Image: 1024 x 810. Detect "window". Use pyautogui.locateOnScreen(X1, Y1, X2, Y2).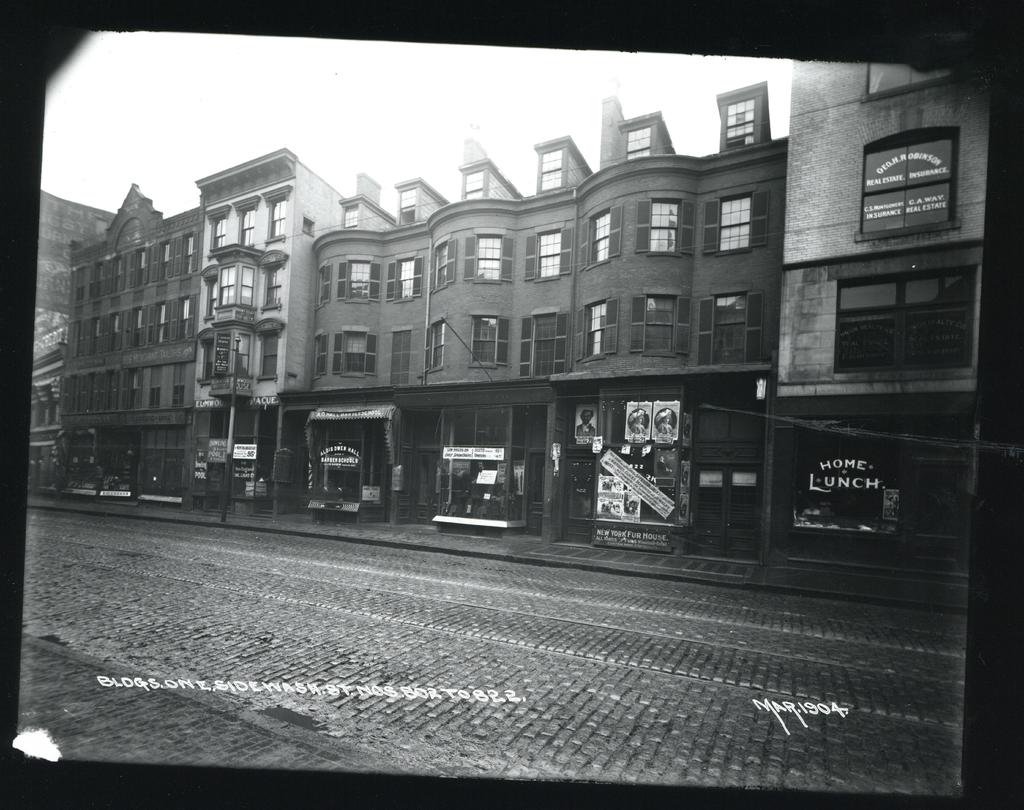
pyautogui.locateOnScreen(710, 298, 776, 373).
